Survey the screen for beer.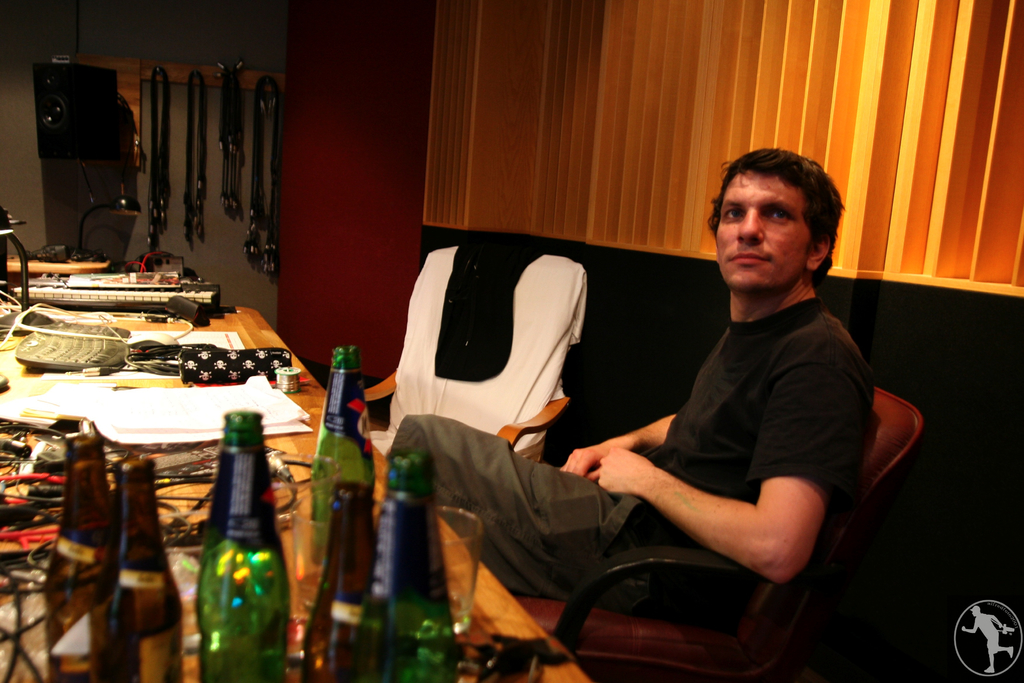
Survey found: detection(40, 439, 125, 682).
